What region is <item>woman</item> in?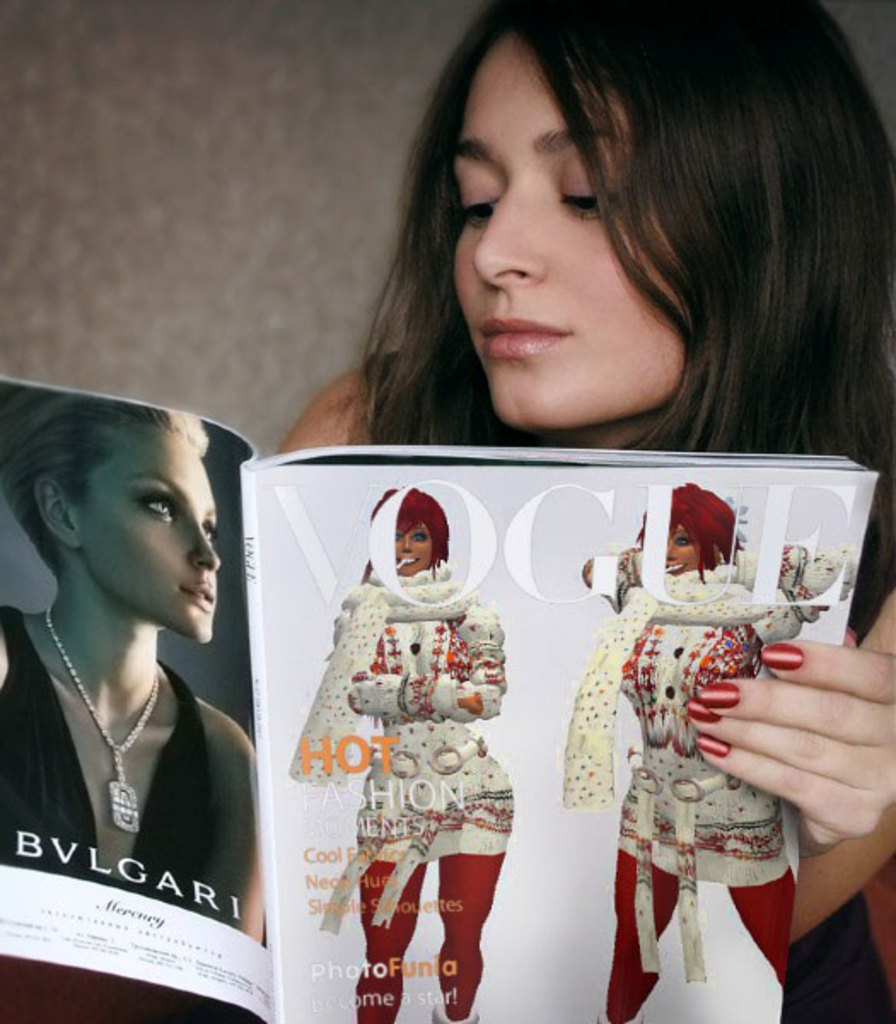
Rect(555, 483, 858, 1022).
